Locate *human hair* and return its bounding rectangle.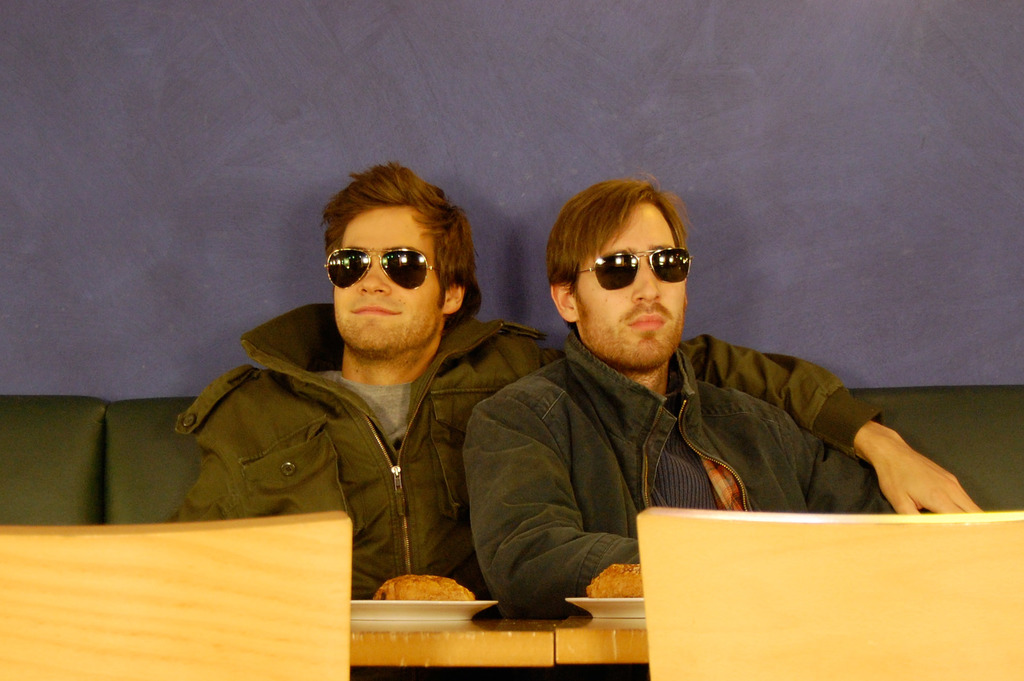
{"x1": 321, "y1": 159, "x2": 483, "y2": 337}.
